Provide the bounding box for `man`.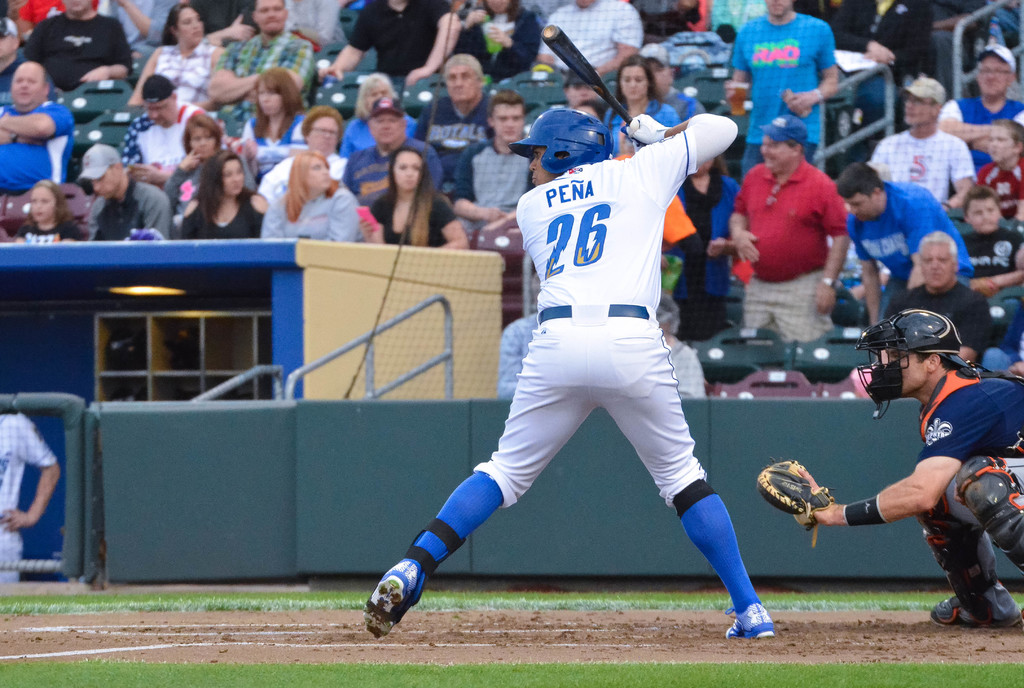
[left=342, top=93, right=445, bottom=195].
